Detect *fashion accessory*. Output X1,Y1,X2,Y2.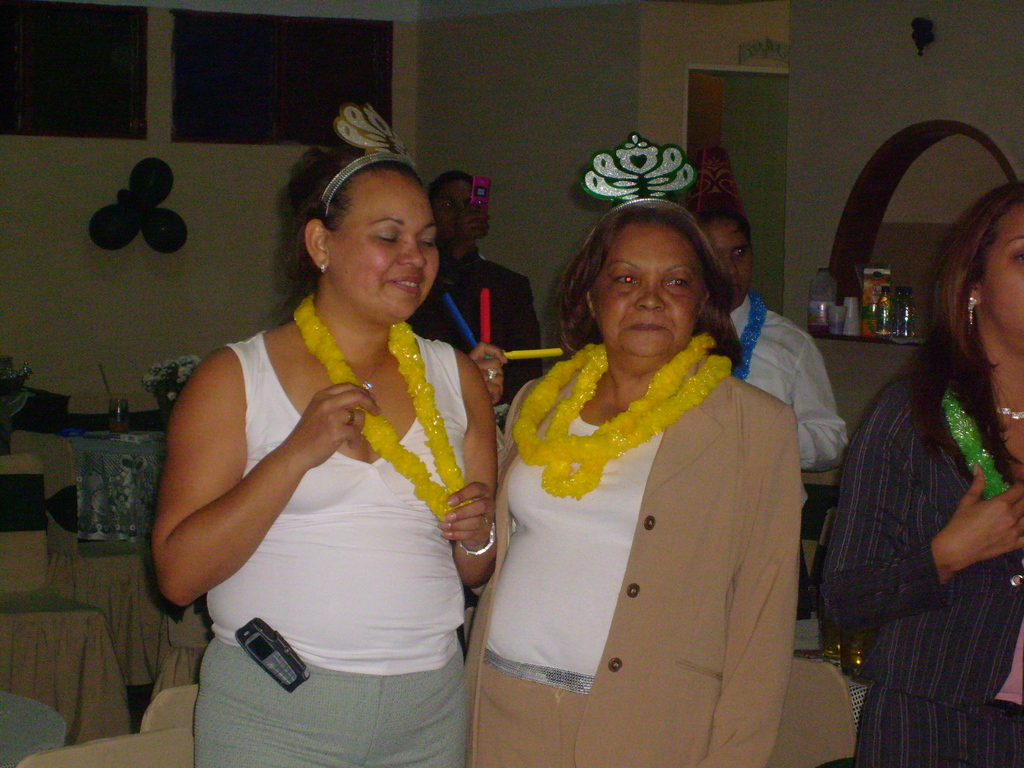
319,260,329,276.
